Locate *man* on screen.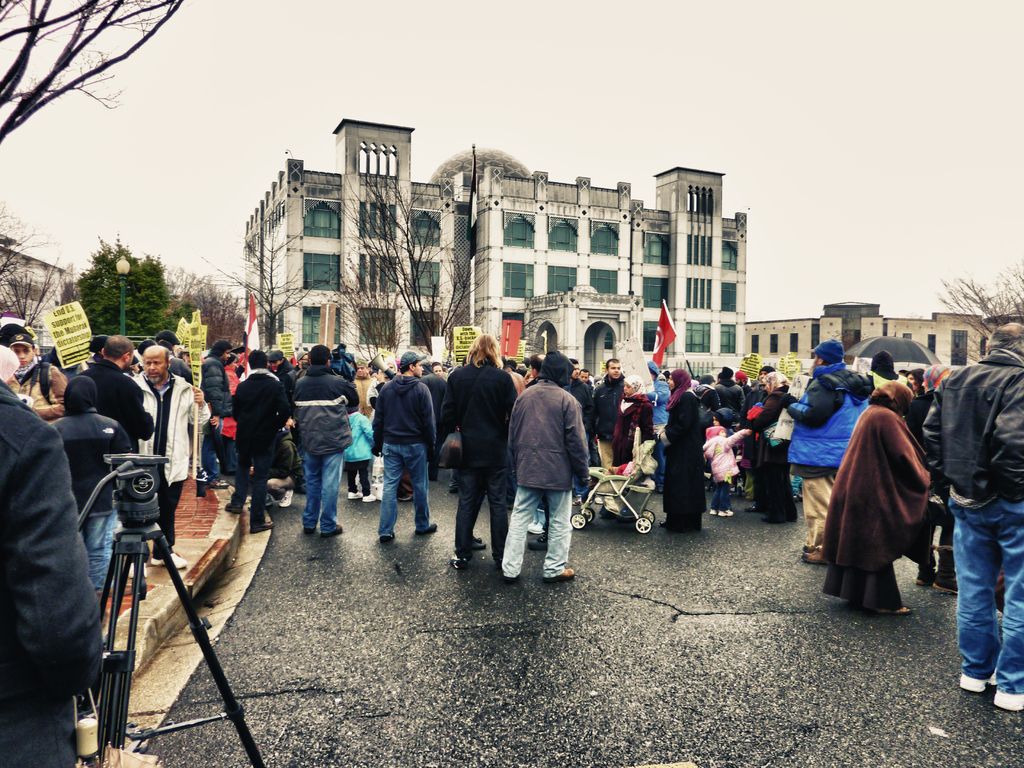
On screen at left=710, top=365, right=744, bottom=414.
